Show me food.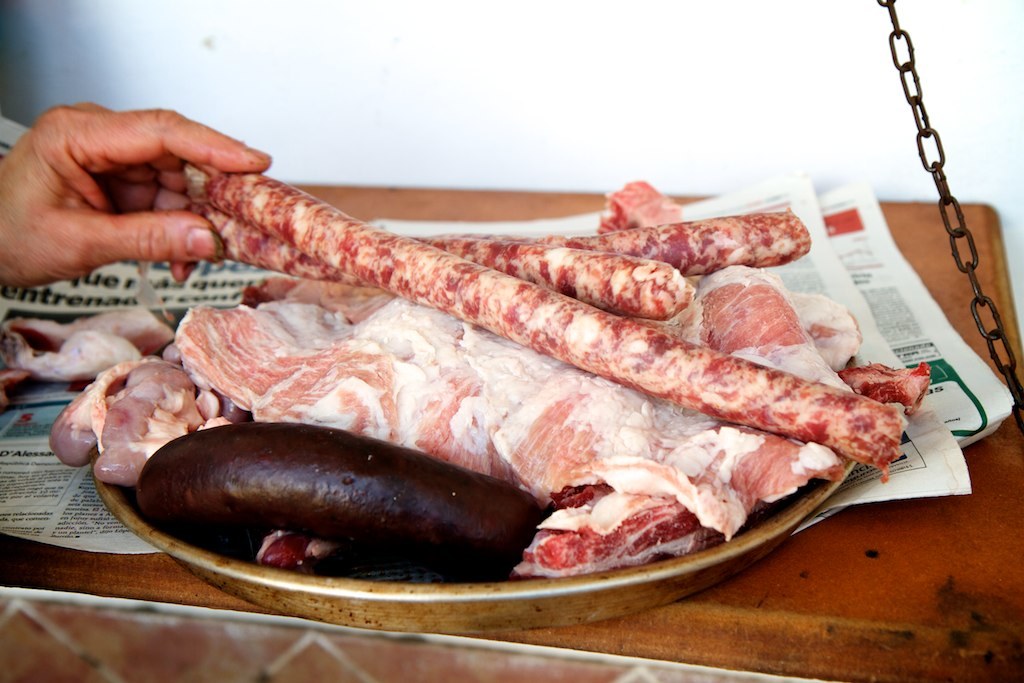
food is here: 0, 370, 30, 413.
